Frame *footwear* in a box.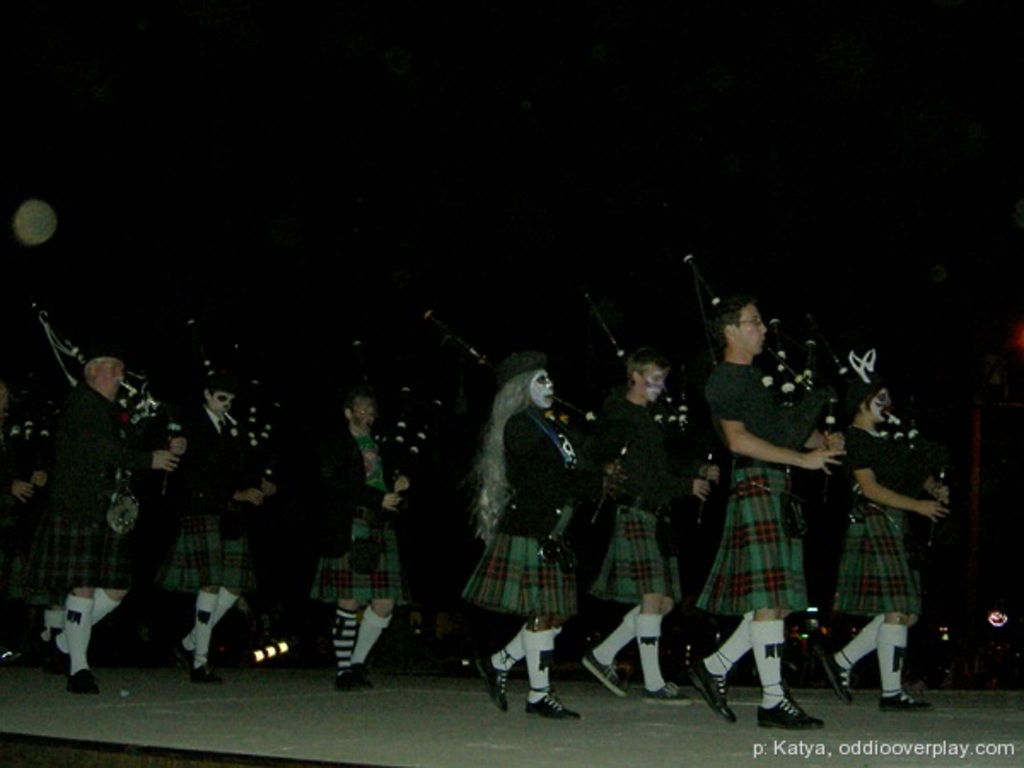
bbox=(823, 654, 852, 703).
